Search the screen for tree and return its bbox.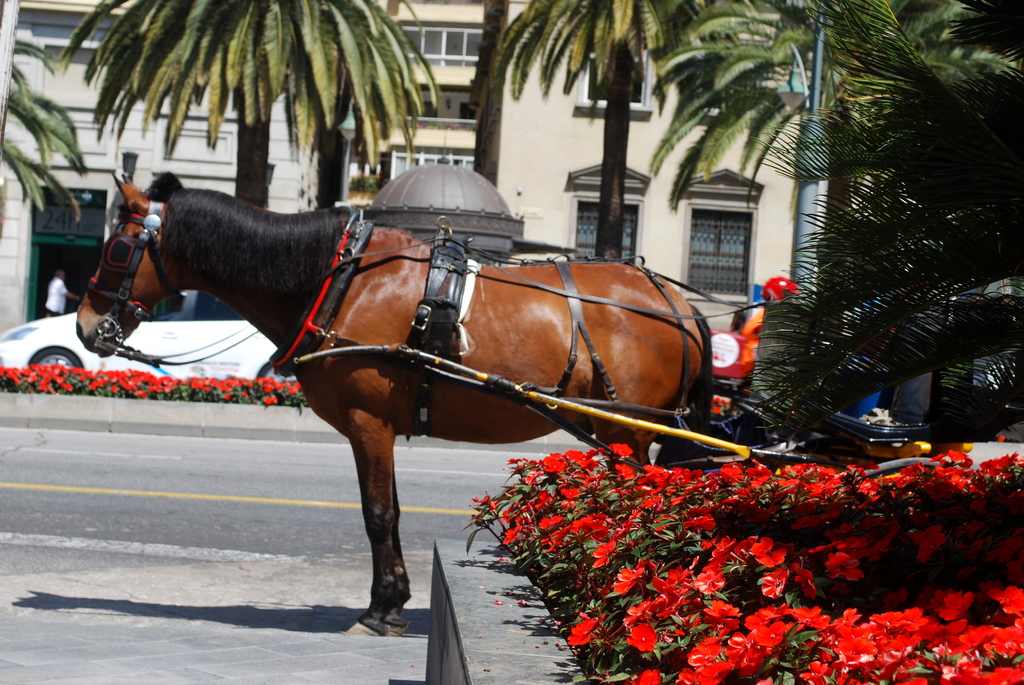
Found: <region>0, 0, 90, 243</region>.
